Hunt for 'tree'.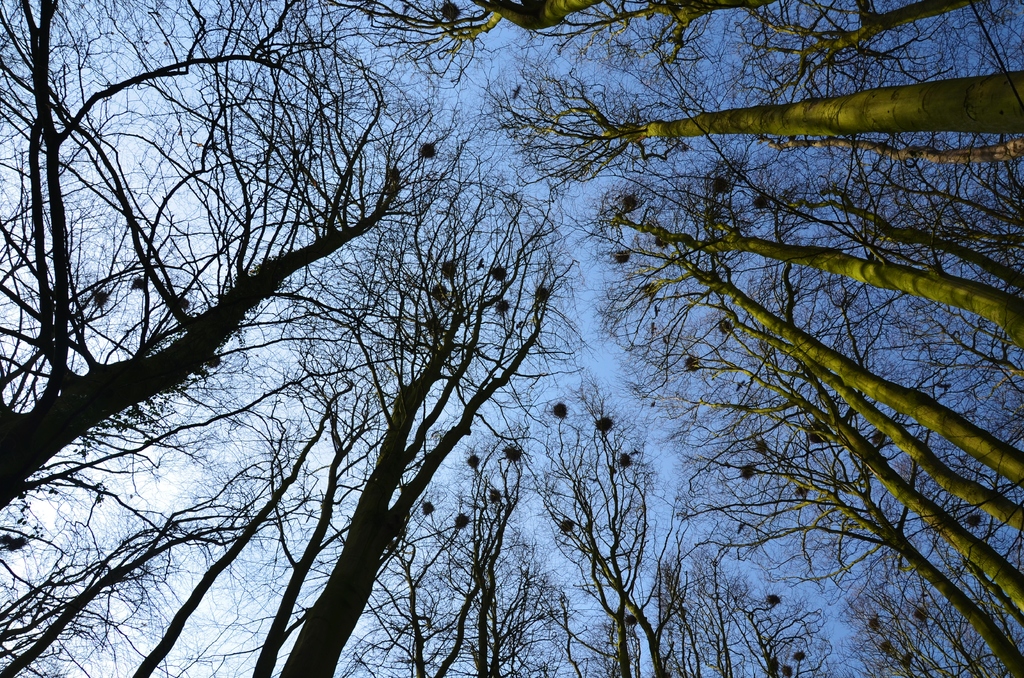
Hunted down at <bbox>42, 13, 998, 677</bbox>.
